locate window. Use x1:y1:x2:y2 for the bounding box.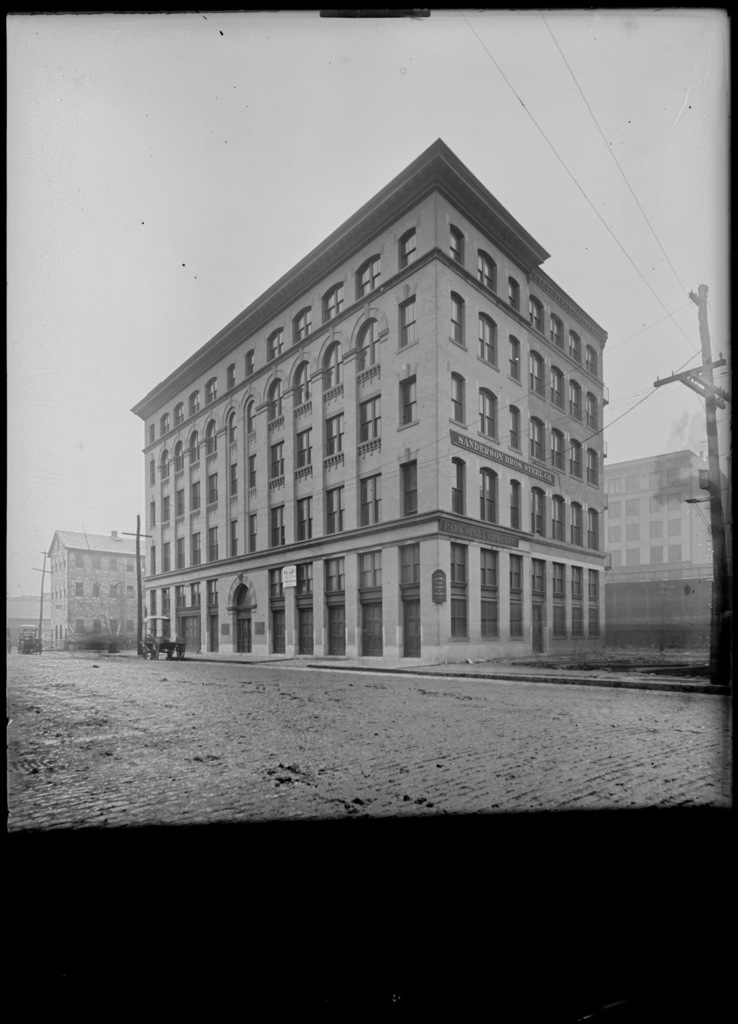
586:509:593:550.
